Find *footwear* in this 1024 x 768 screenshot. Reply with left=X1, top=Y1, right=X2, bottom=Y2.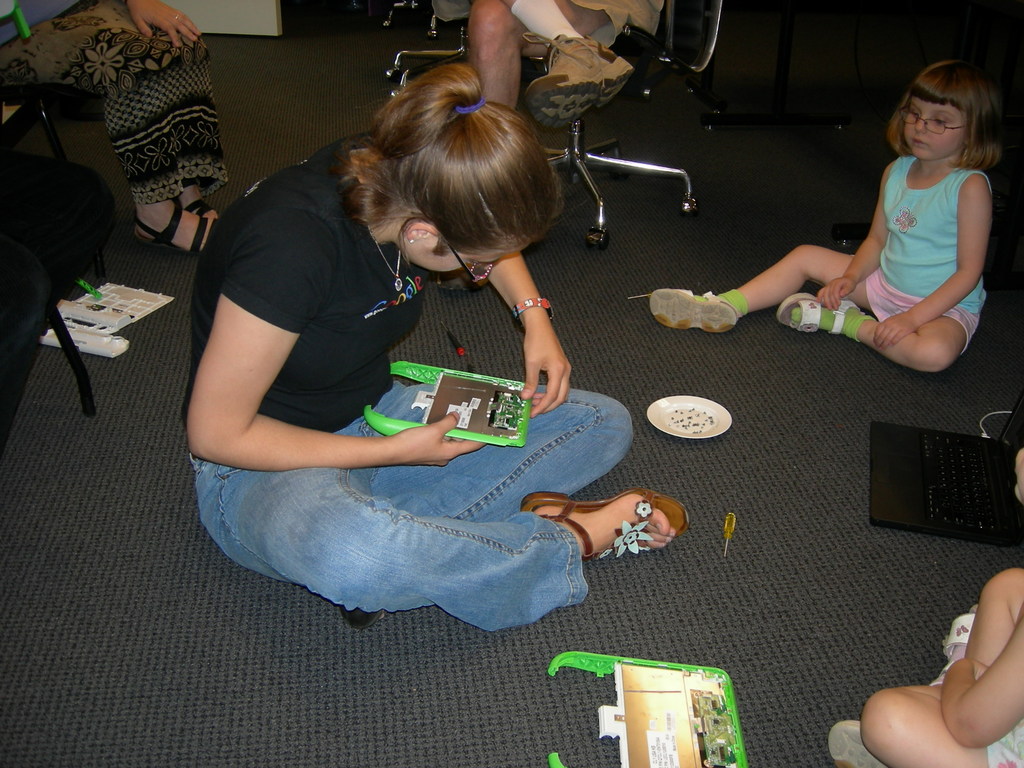
left=566, top=493, right=679, bottom=578.
